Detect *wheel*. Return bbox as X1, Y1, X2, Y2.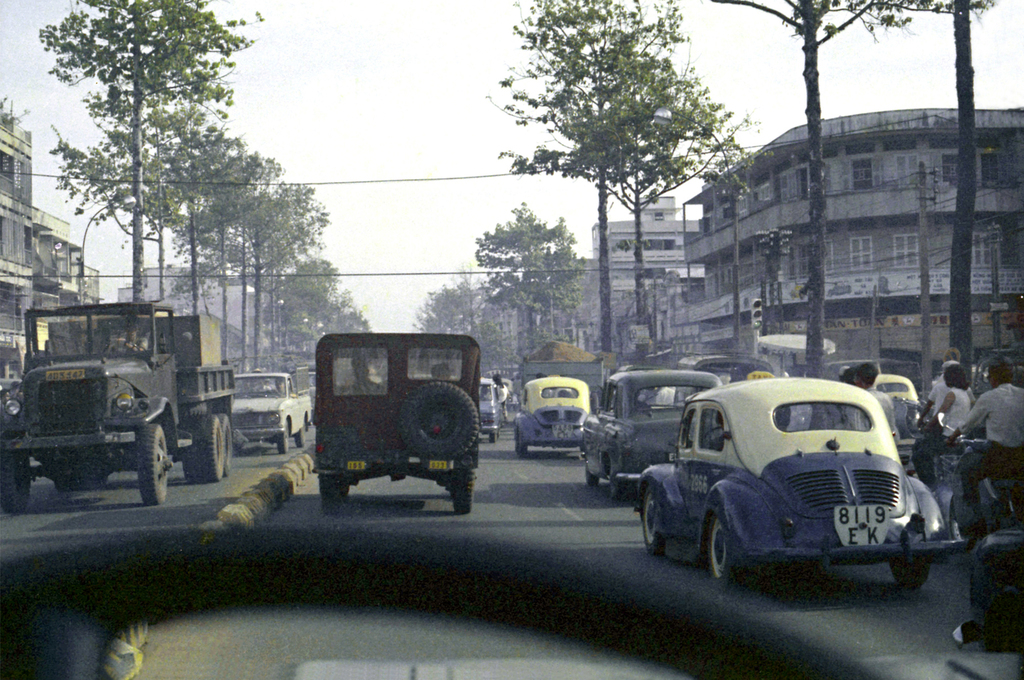
518, 432, 531, 458.
